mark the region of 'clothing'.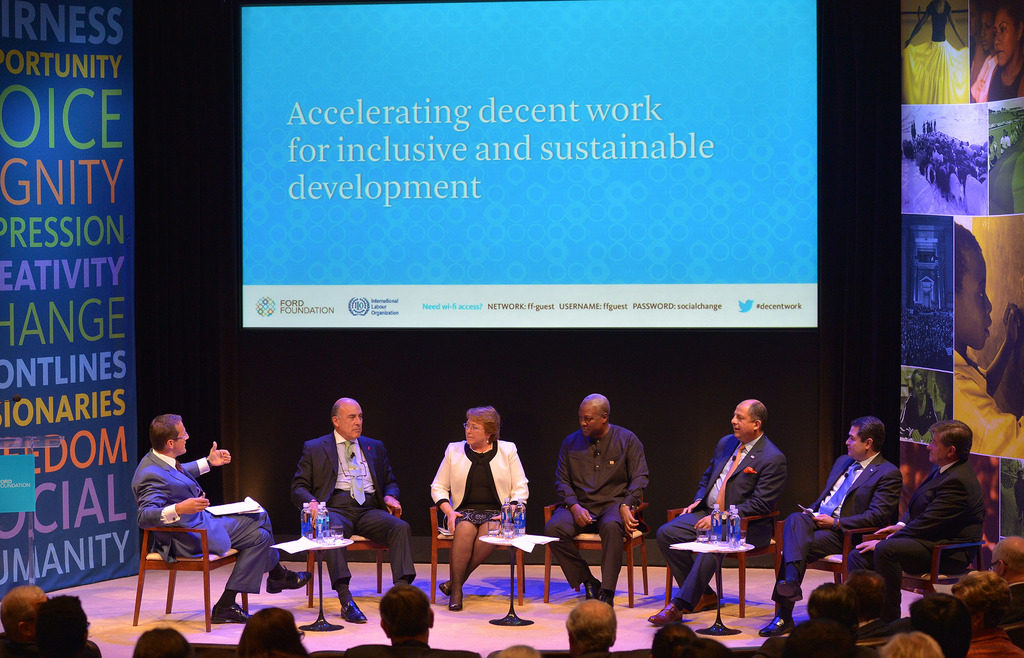
Region: l=129, t=450, r=279, b=593.
